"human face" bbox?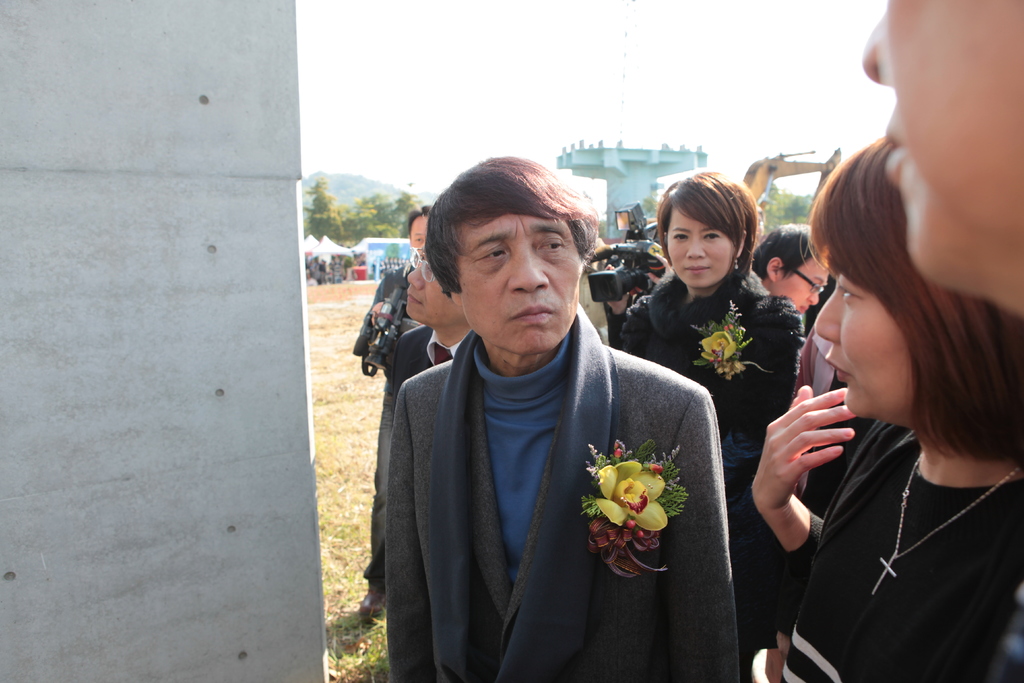
rect(461, 220, 586, 357)
